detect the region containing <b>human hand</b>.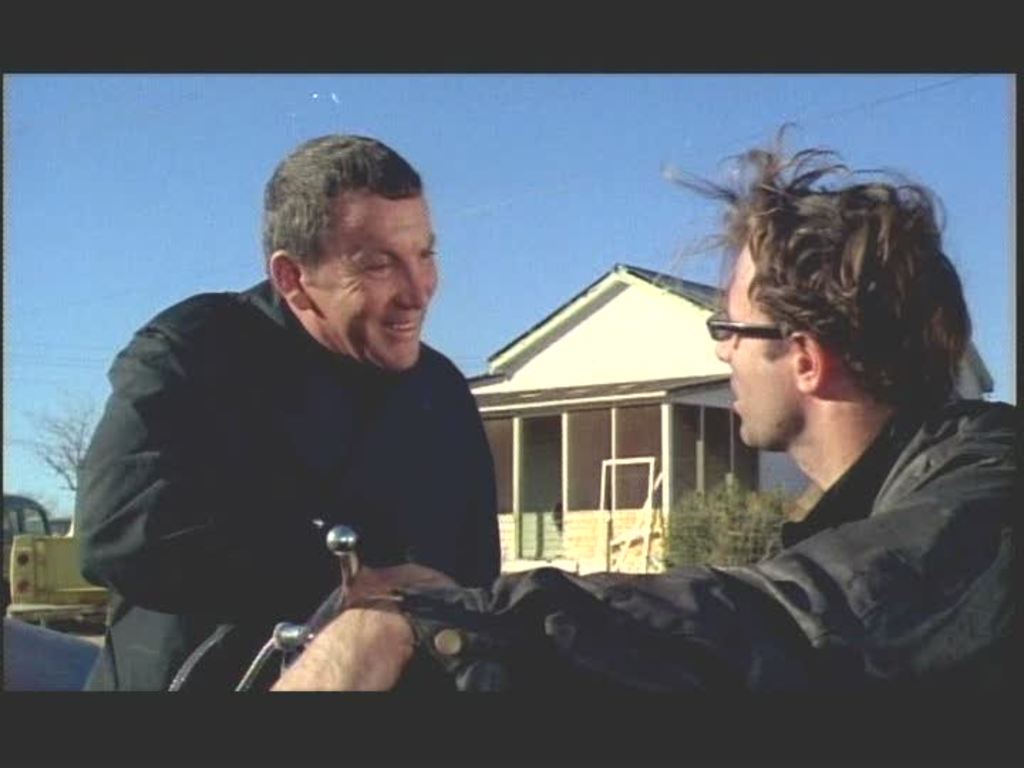
[x1=265, y1=604, x2=414, y2=694].
